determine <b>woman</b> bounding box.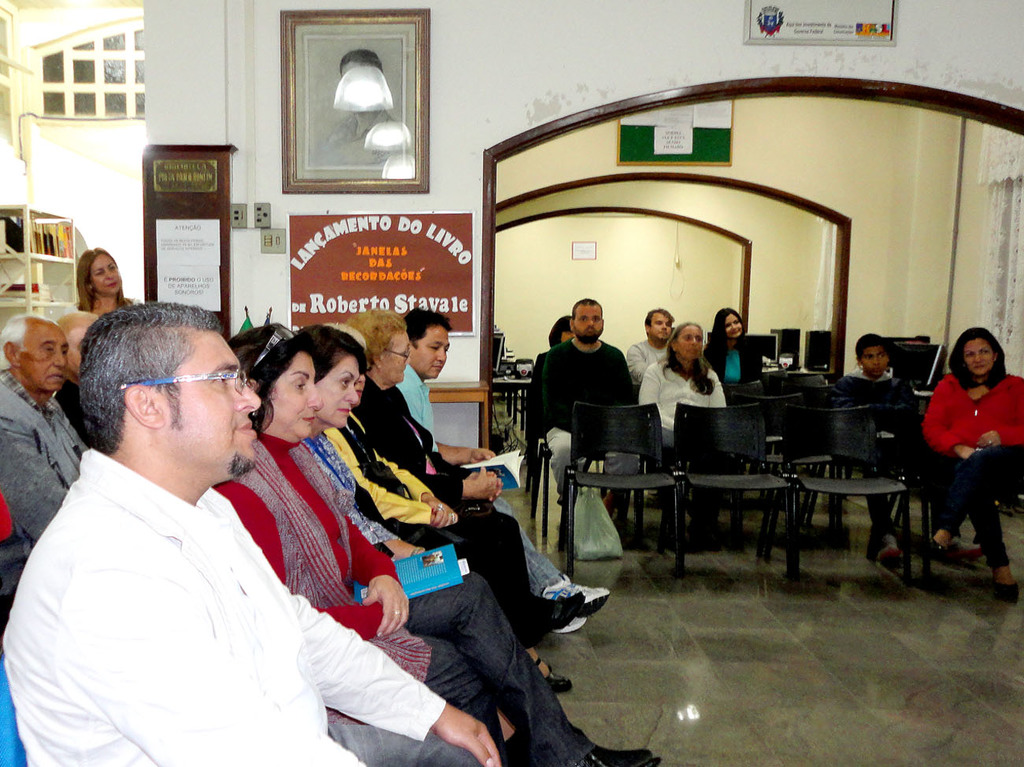
Determined: bbox(548, 313, 581, 349).
